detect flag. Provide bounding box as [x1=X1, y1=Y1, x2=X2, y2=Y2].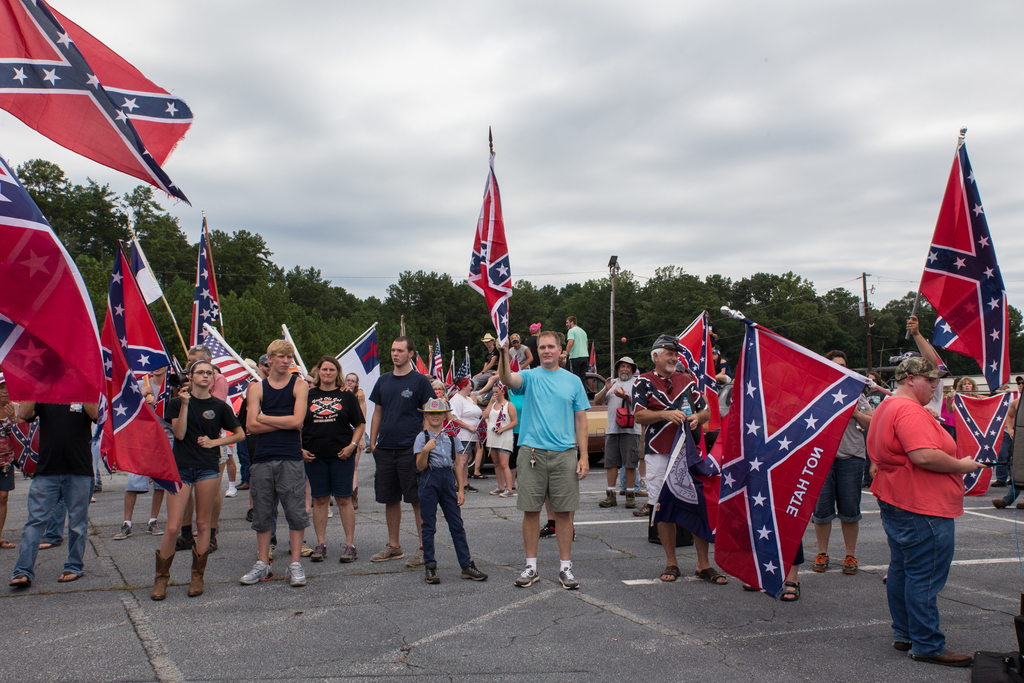
[x1=657, y1=310, x2=727, y2=436].
